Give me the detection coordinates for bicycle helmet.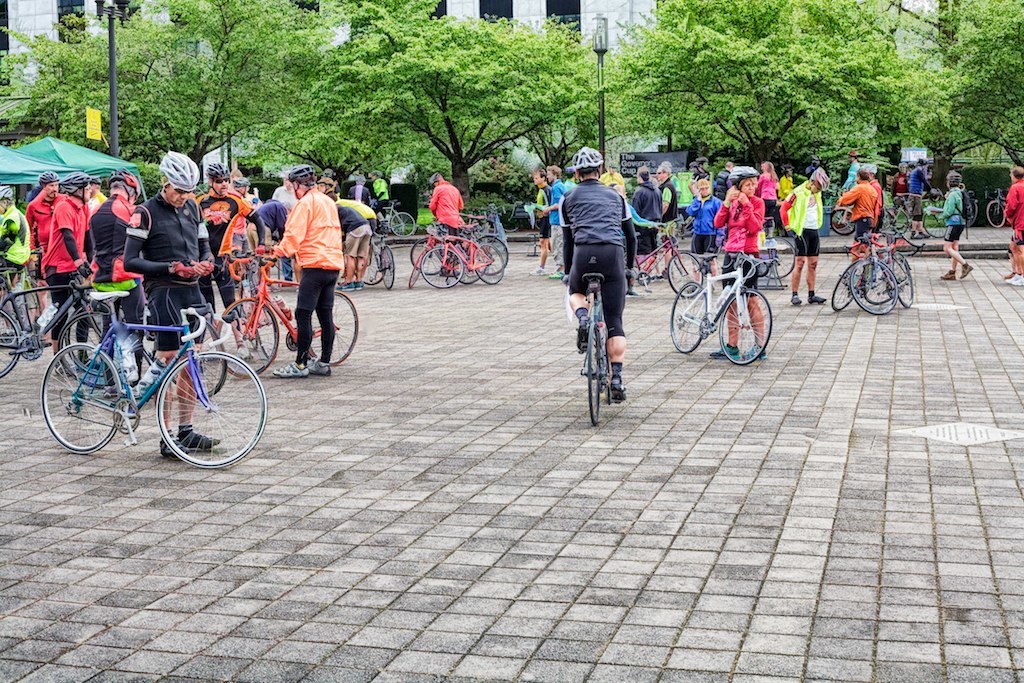
(729, 162, 756, 179).
